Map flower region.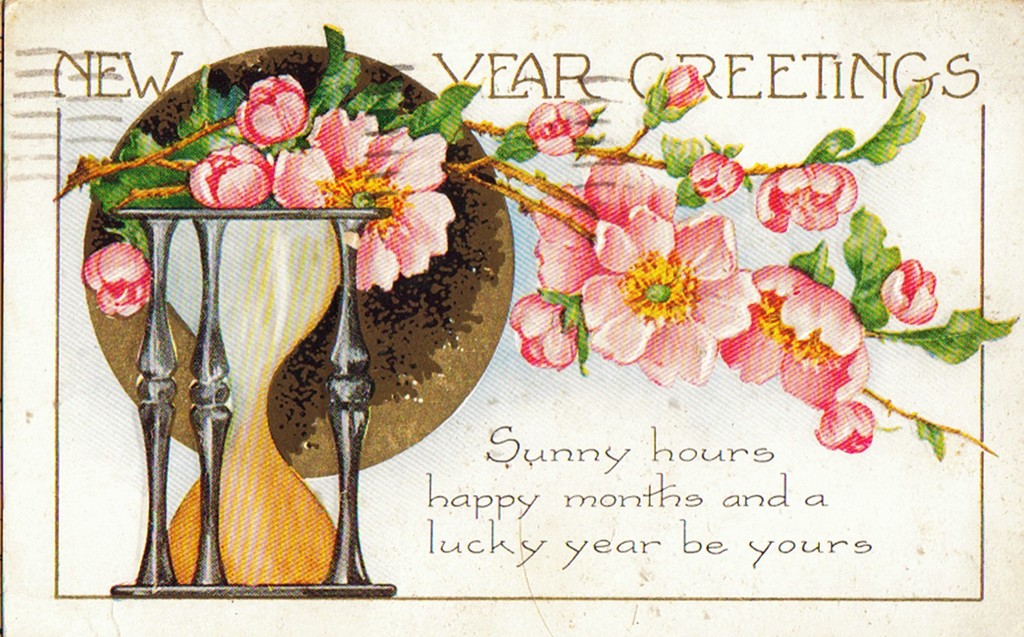
Mapped to select_region(230, 71, 314, 147).
